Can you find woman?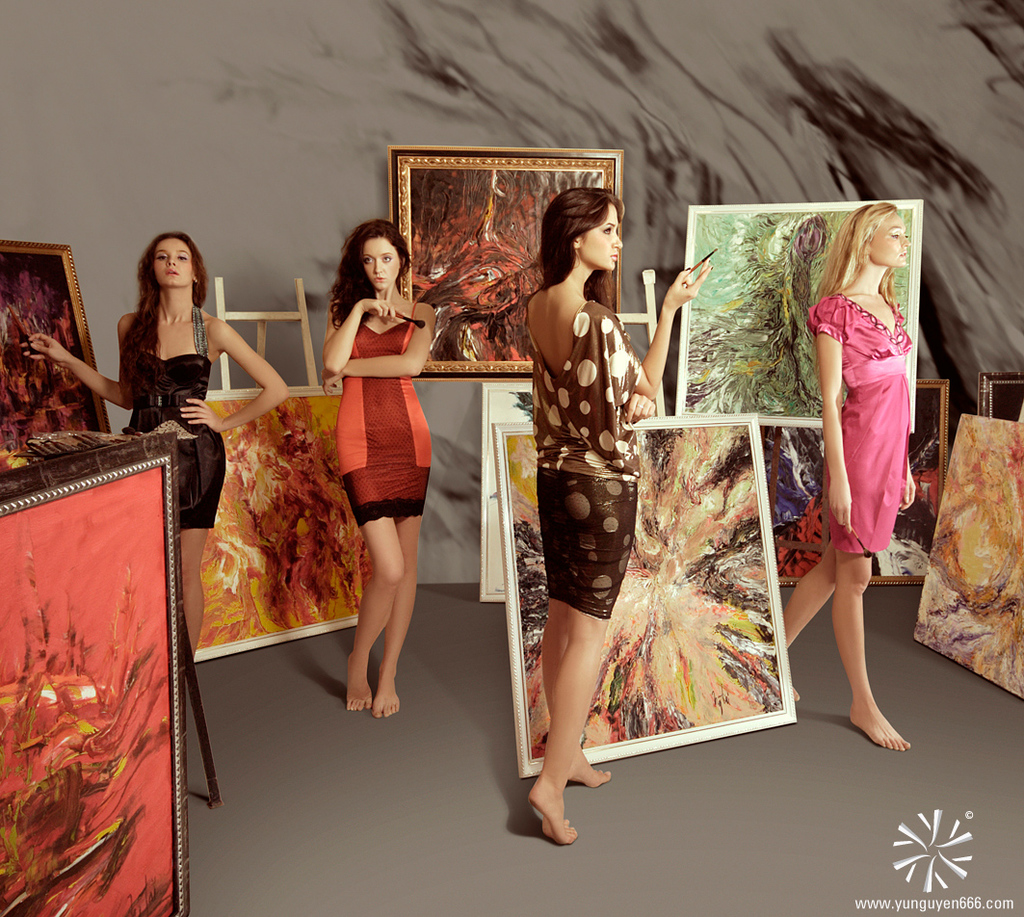
Yes, bounding box: select_region(784, 200, 915, 756).
